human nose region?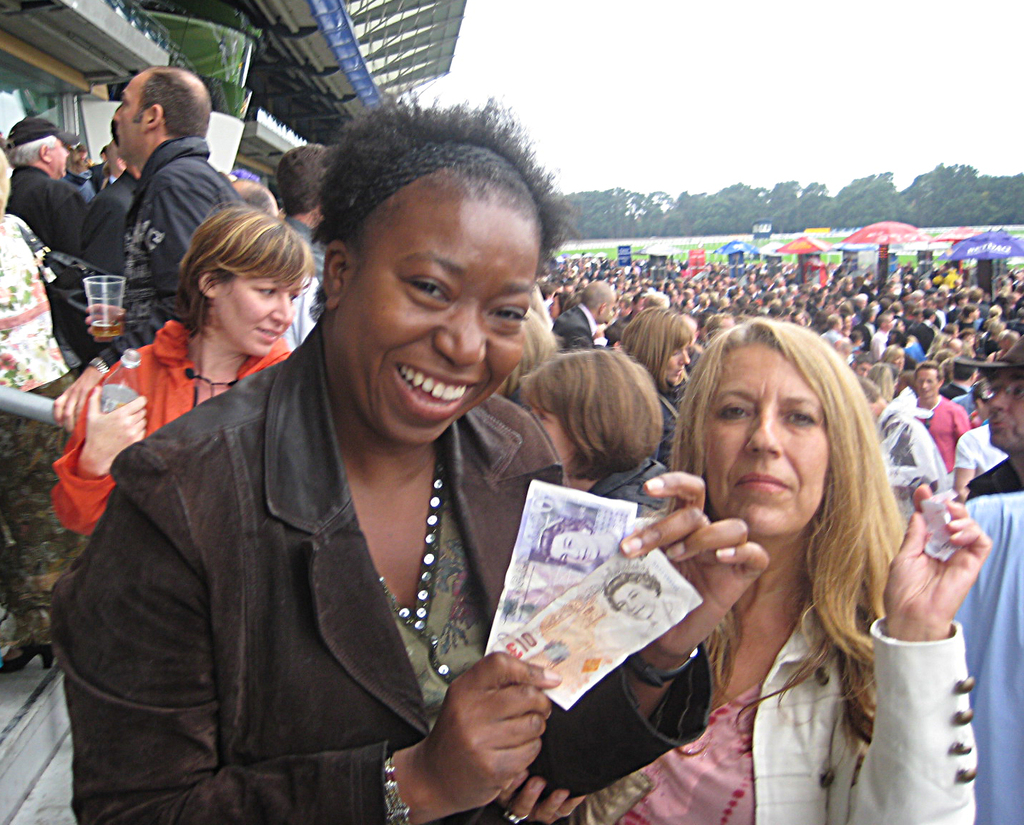
box=[268, 290, 295, 327]
